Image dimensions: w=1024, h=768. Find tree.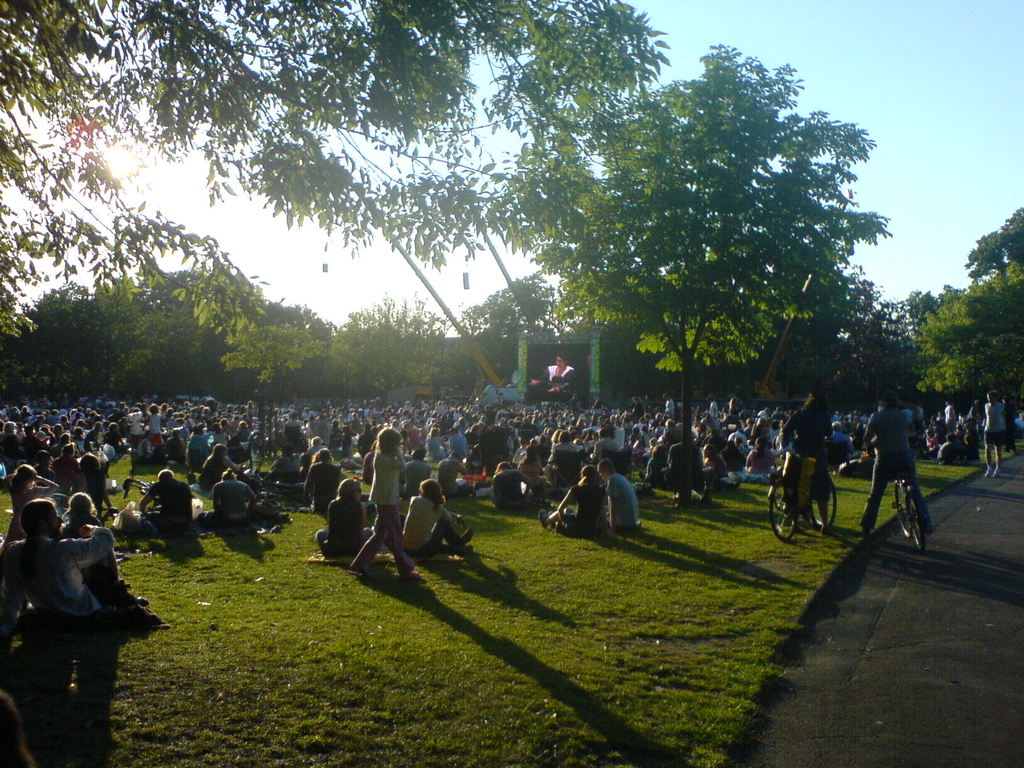
{"x1": 1, "y1": 0, "x2": 677, "y2": 336}.
